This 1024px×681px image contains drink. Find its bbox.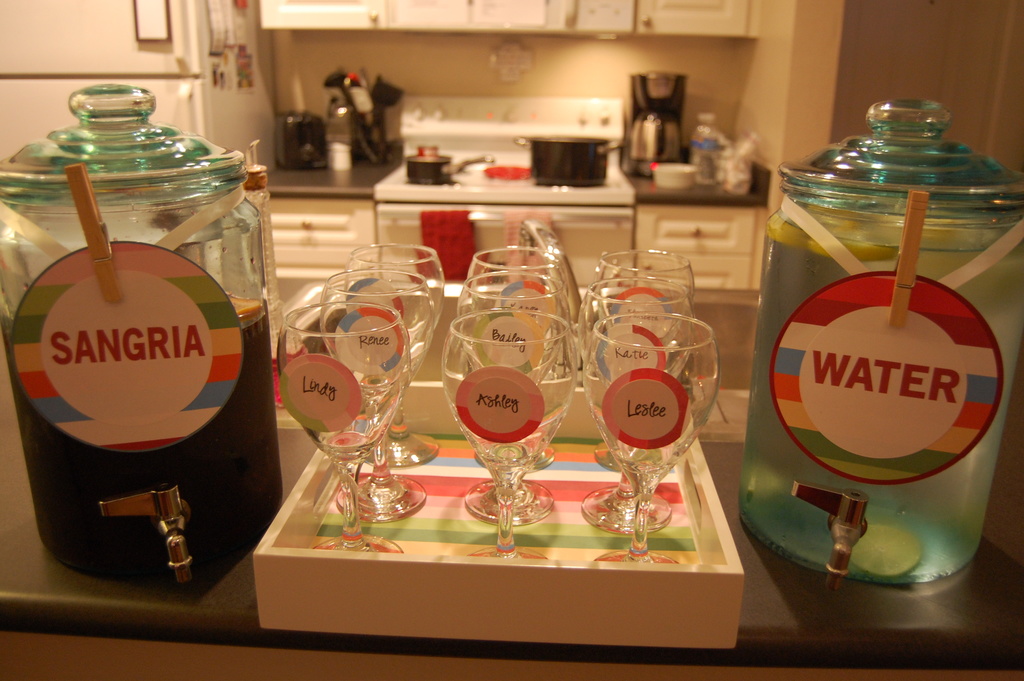
{"left": 735, "top": 98, "right": 1023, "bottom": 586}.
